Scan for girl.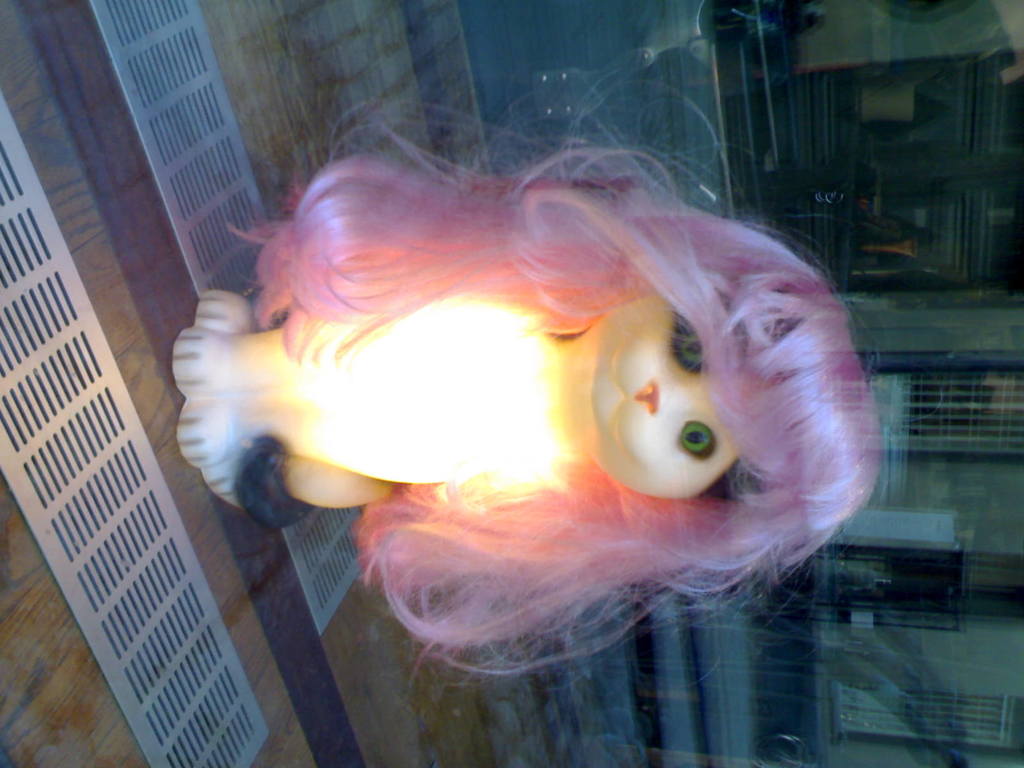
Scan result: l=163, t=130, r=919, b=695.
